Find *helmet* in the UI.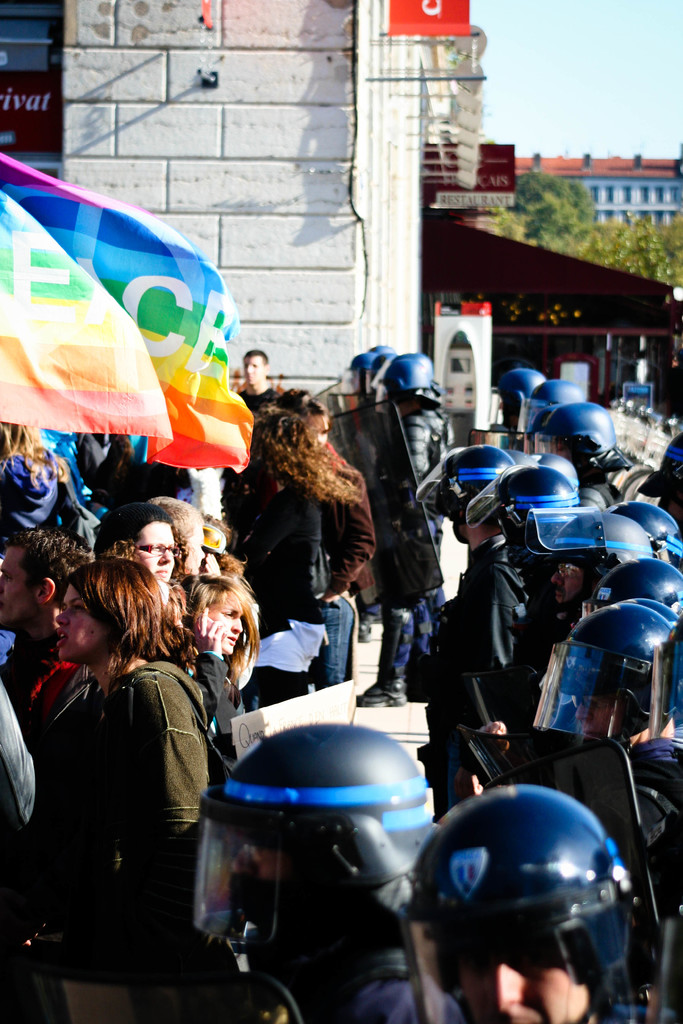
UI element at select_region(513, 380, 586, 435).
